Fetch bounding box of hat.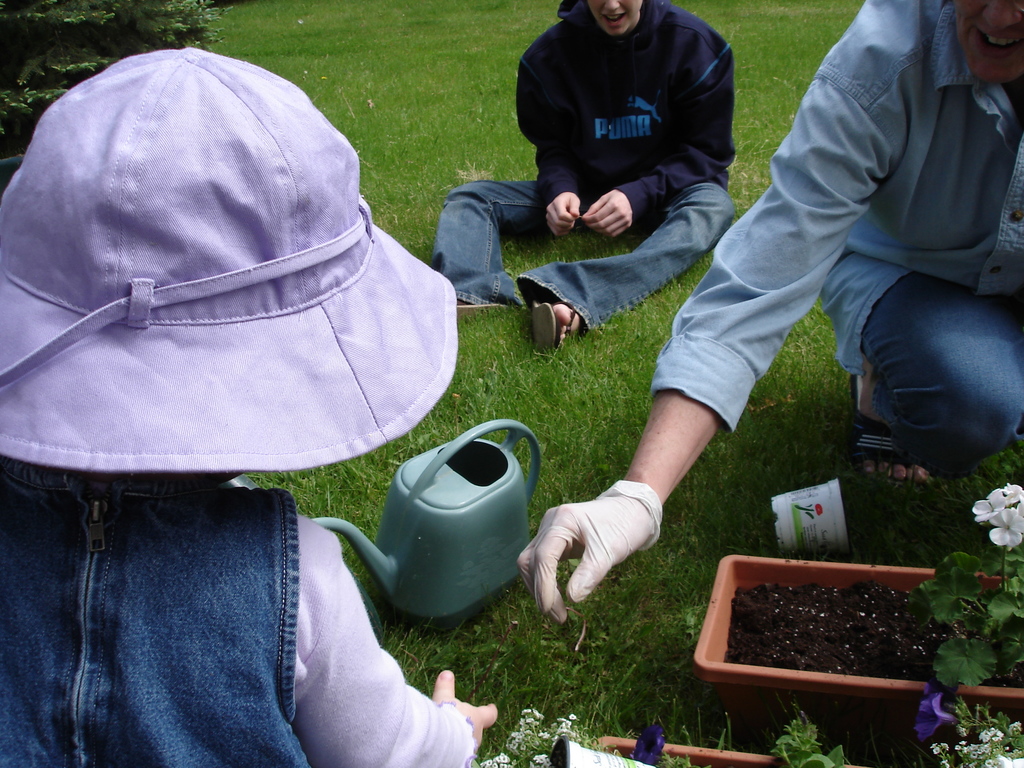
Bbox: pyautogui.locateOnScreen(0, 47, 459, 472).
